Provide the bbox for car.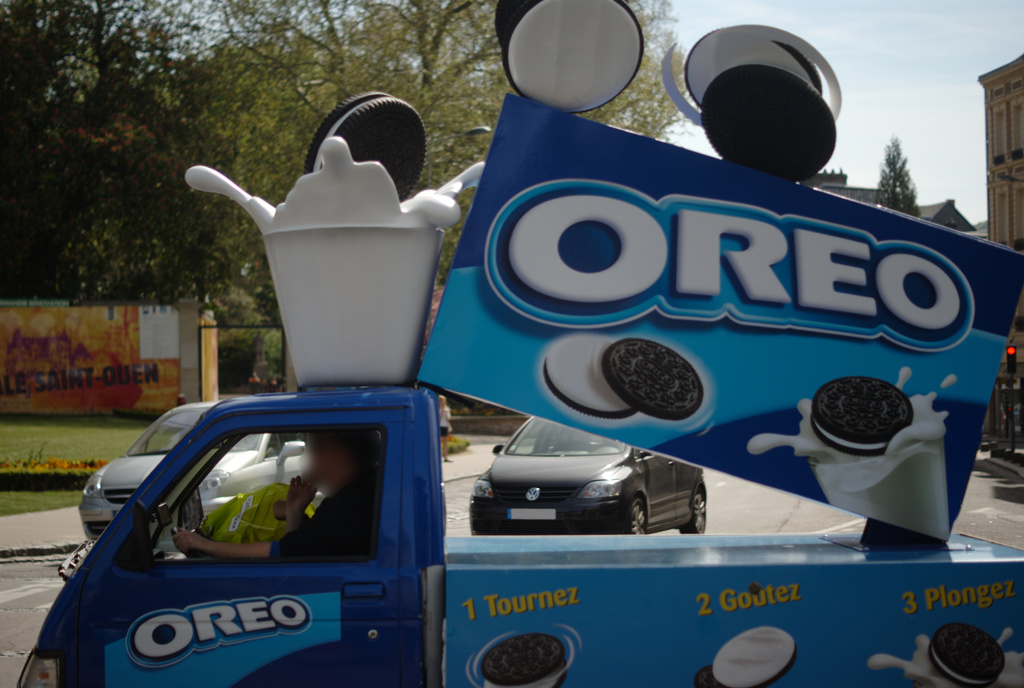
<bbox>78, 399, 304, 555</bbox>.
